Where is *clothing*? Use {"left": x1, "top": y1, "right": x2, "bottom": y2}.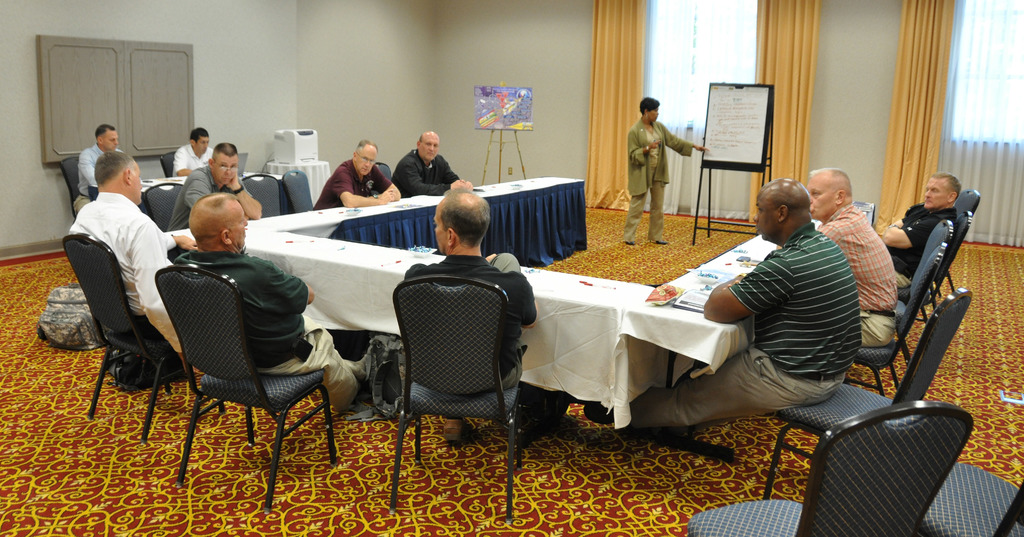
{"left": 171, "top": 167, "right": 244, "bottom": 228}.
